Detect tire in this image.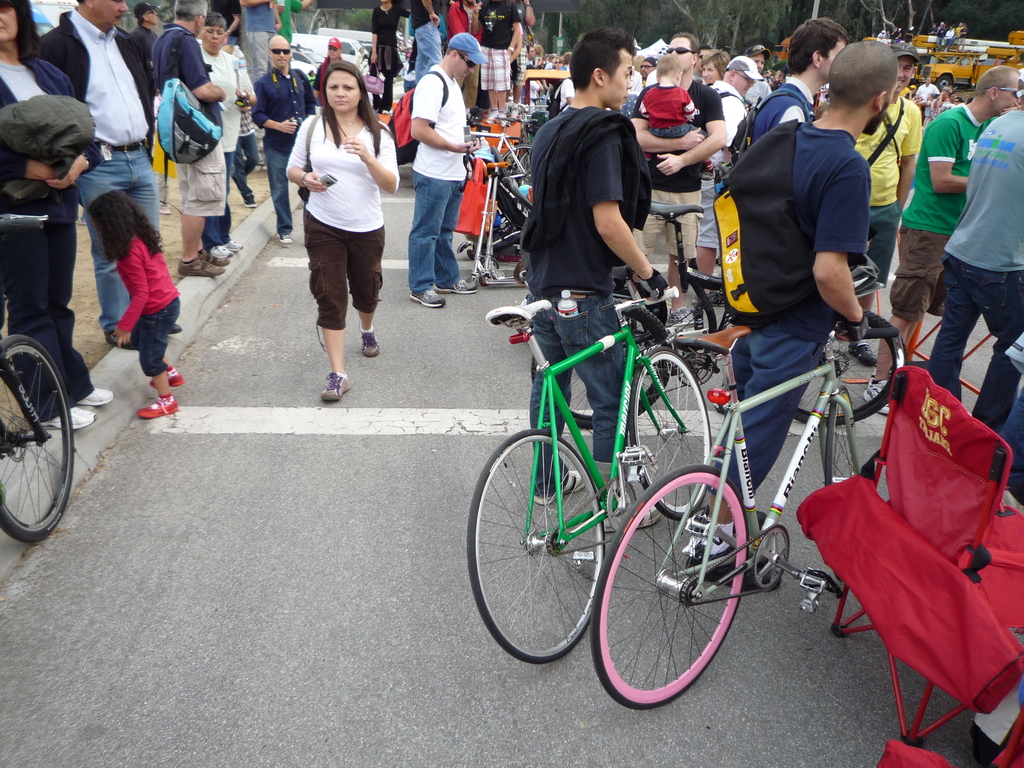
Detection: bbox(1, 331, 77, 540).
